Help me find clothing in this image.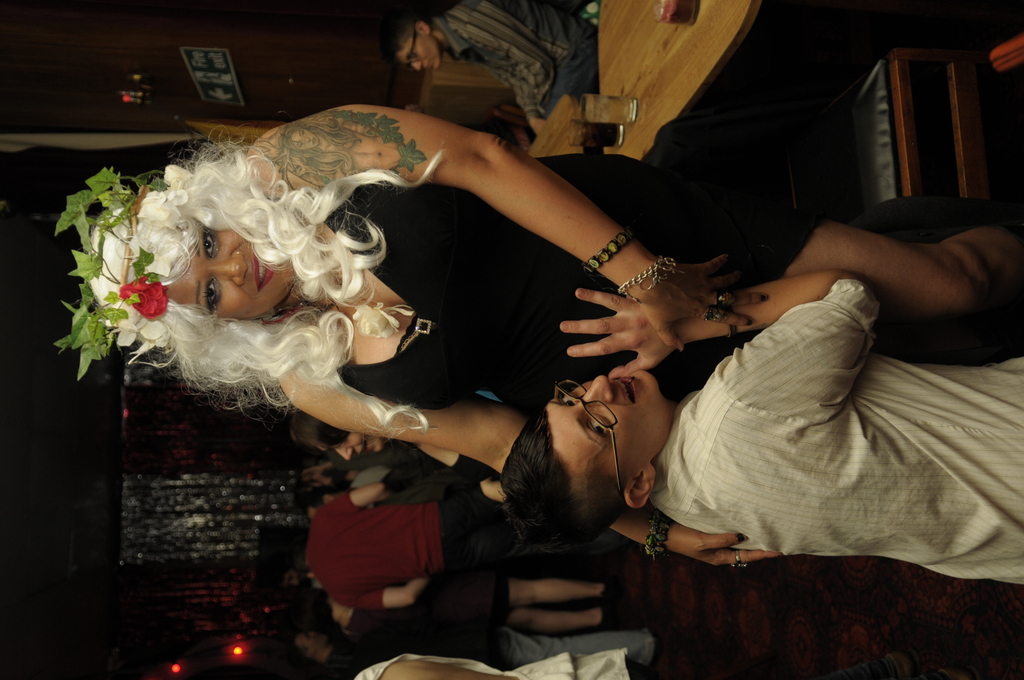
Found it: Rect(343, 465, 476, 504).
